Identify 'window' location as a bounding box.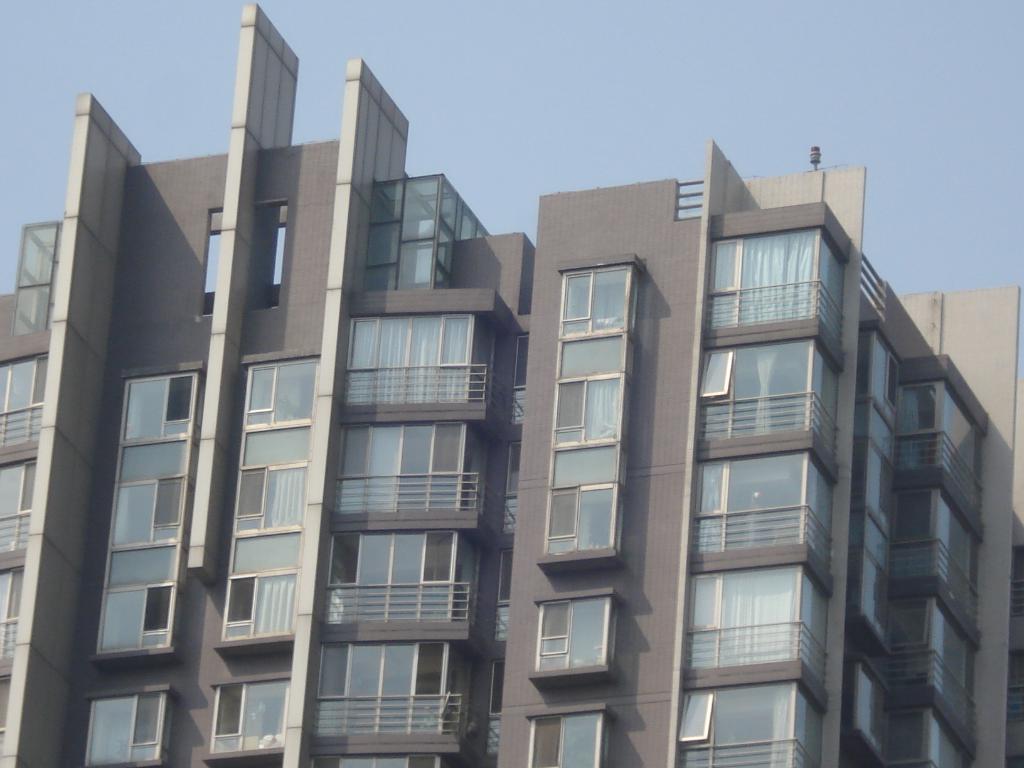
(left=0, top=355, right=47, bottom=447).
